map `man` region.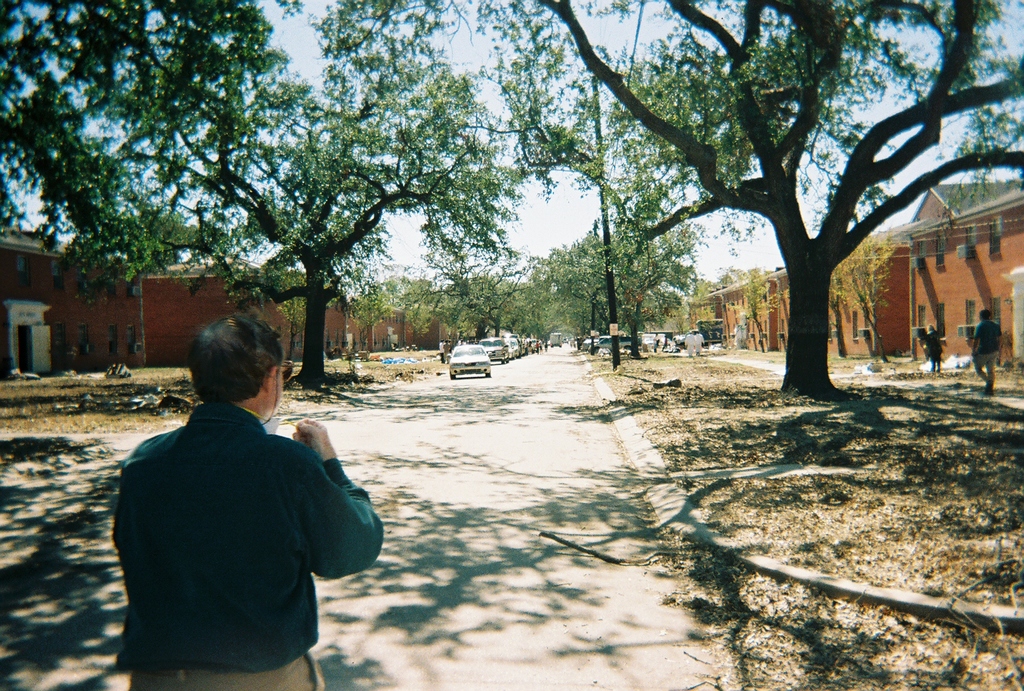
Mapped to pyautogui.locateOnScreen(433, 340, 444, 361).
